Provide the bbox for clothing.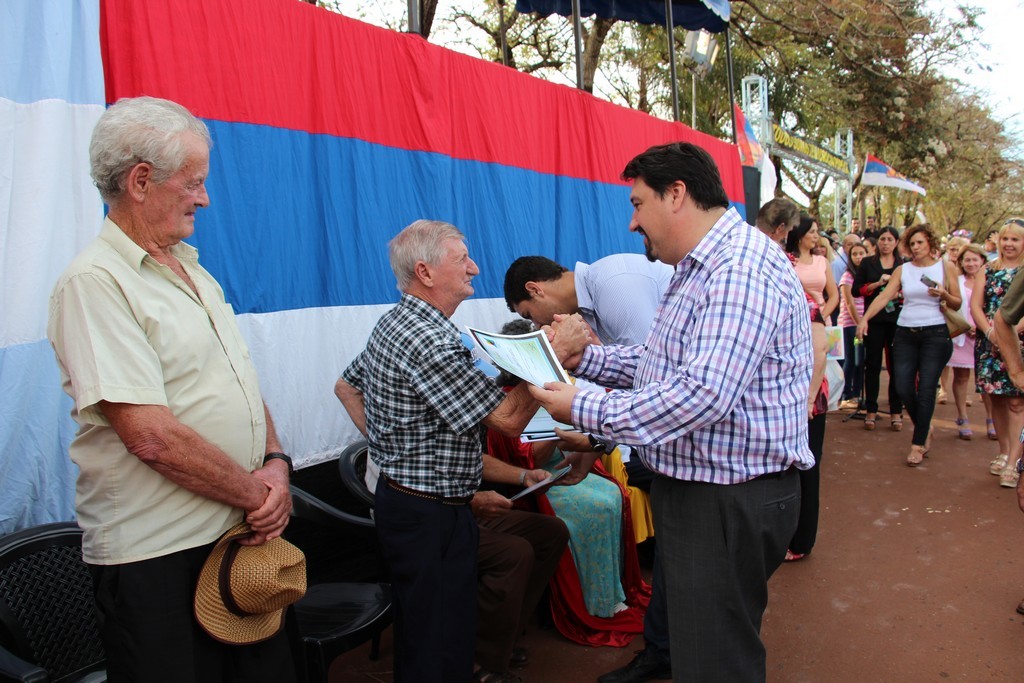
(54, 163, 280, 634).
